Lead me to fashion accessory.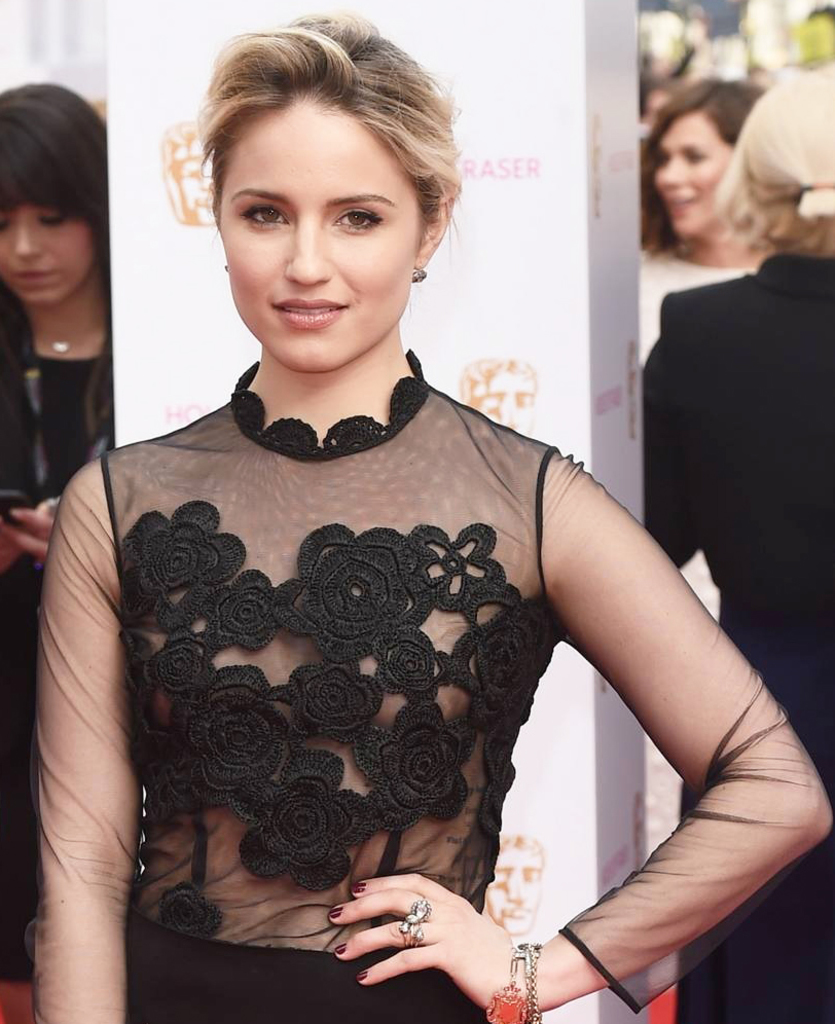
Lead to locate(409, 270, 424, 287).
